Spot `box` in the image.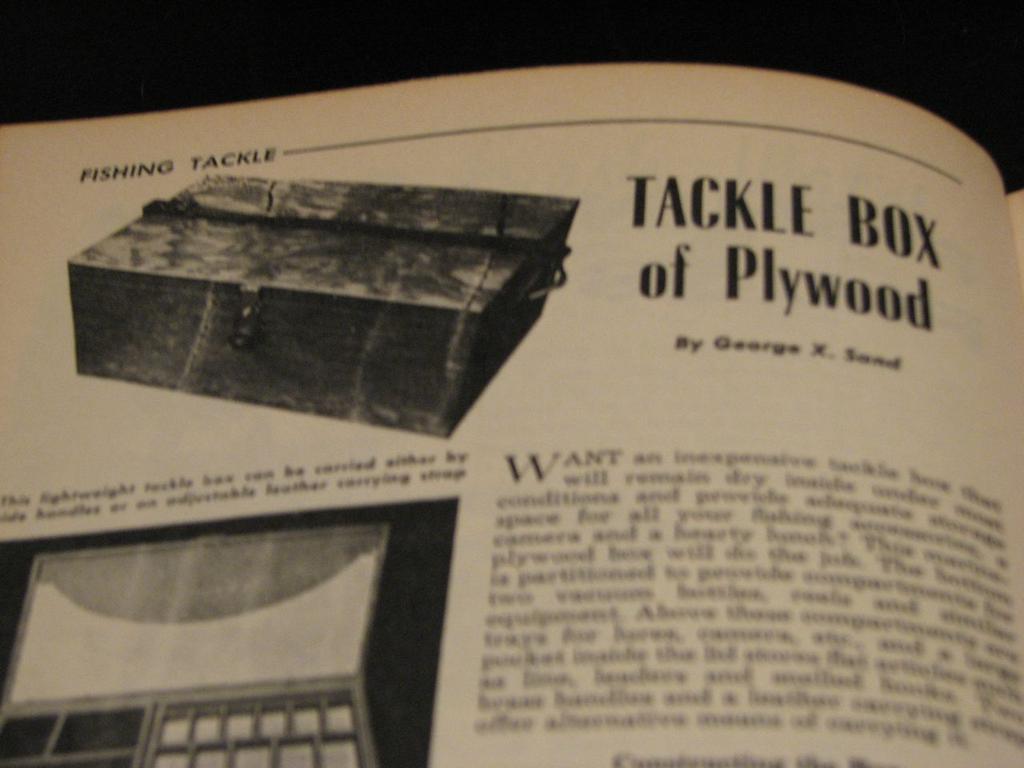
`box` found at <region>0, 524, 385, 767</region>.
